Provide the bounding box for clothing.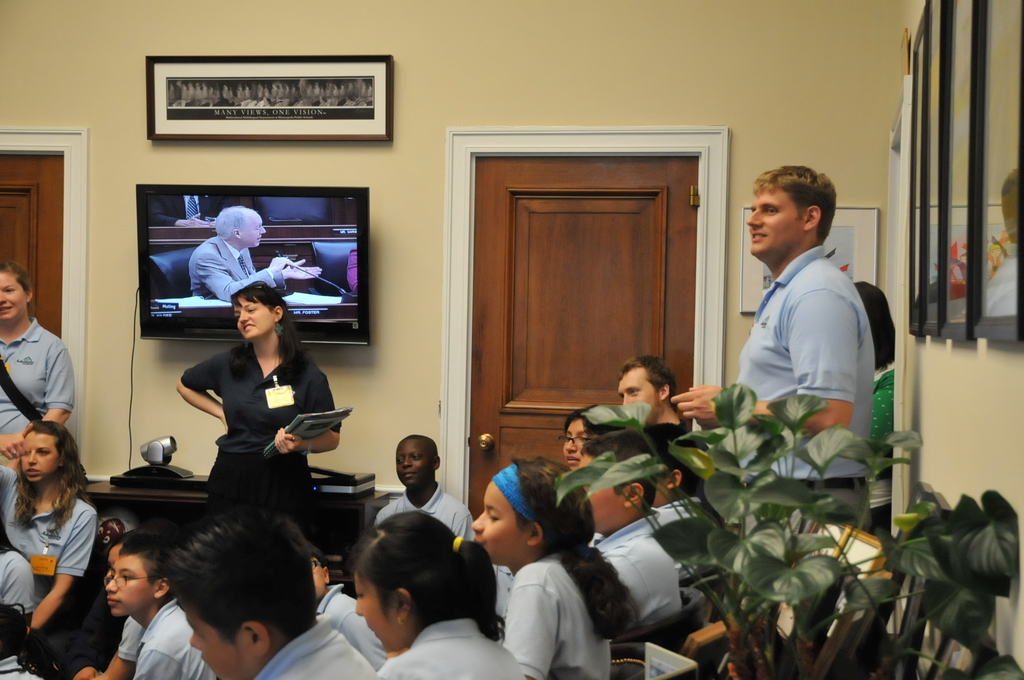
[117, 616, 146, 661].
